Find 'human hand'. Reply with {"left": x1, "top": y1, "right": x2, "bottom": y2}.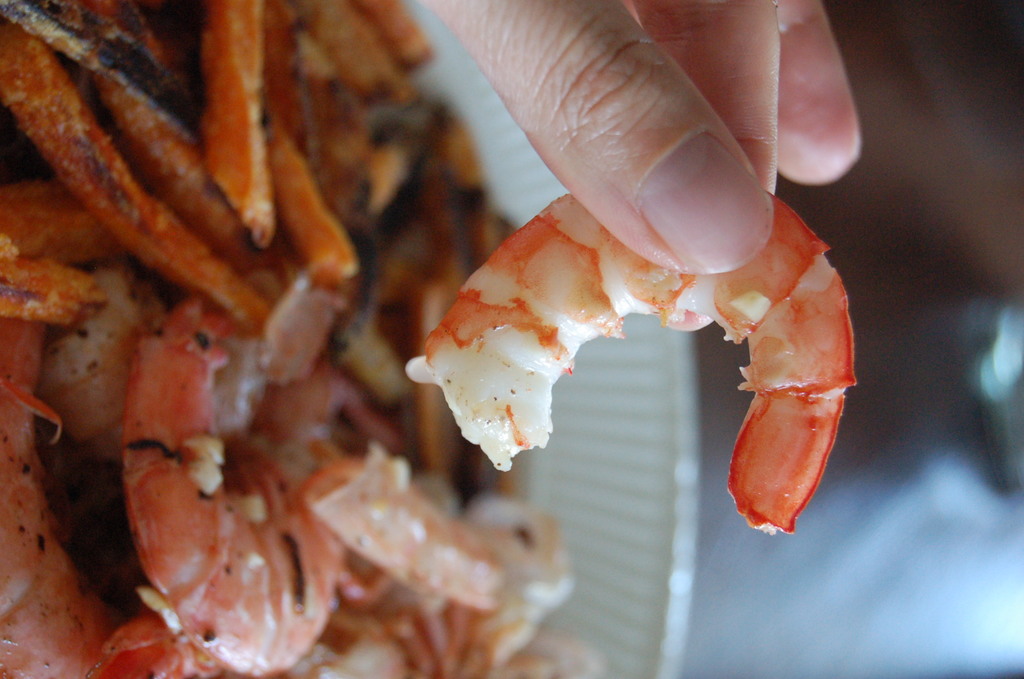
{"left": 415, "top": 0, "right": 864, "bottom": 276}.
